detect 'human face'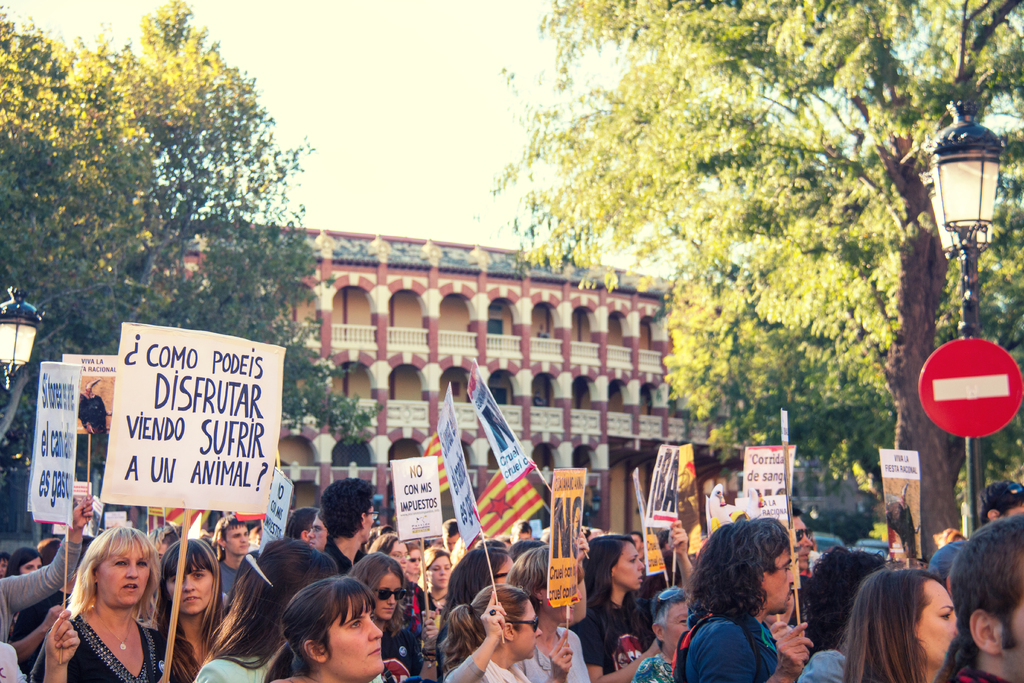
20,548,43,572
